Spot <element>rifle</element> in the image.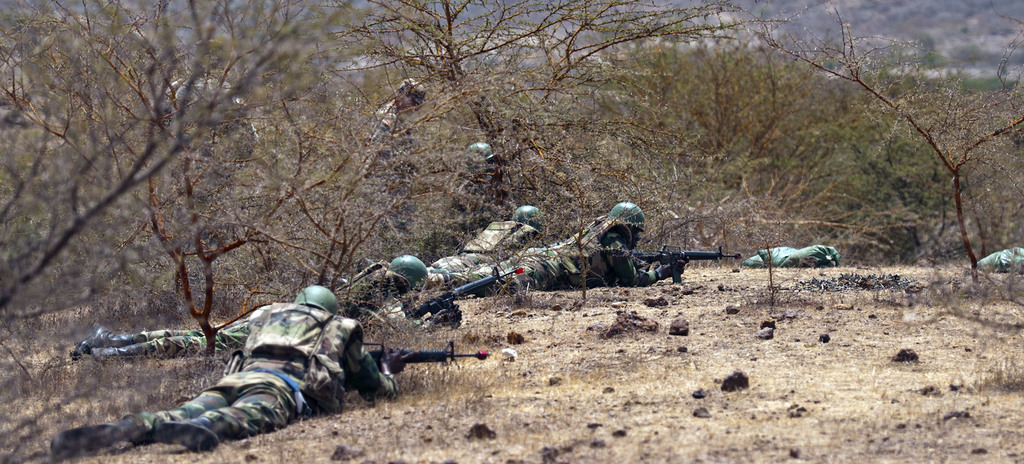
<element>rifle</element> found at locate(401, 260, 525, 330).
